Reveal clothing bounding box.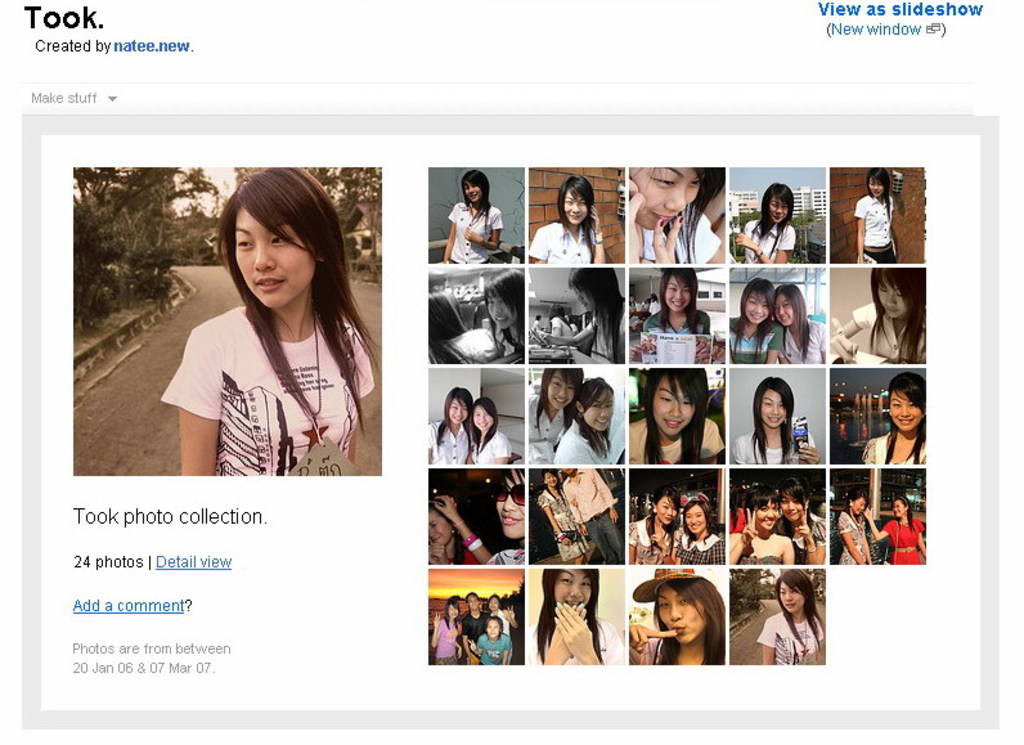
Revealed: region(536, 489, 589, 557).
